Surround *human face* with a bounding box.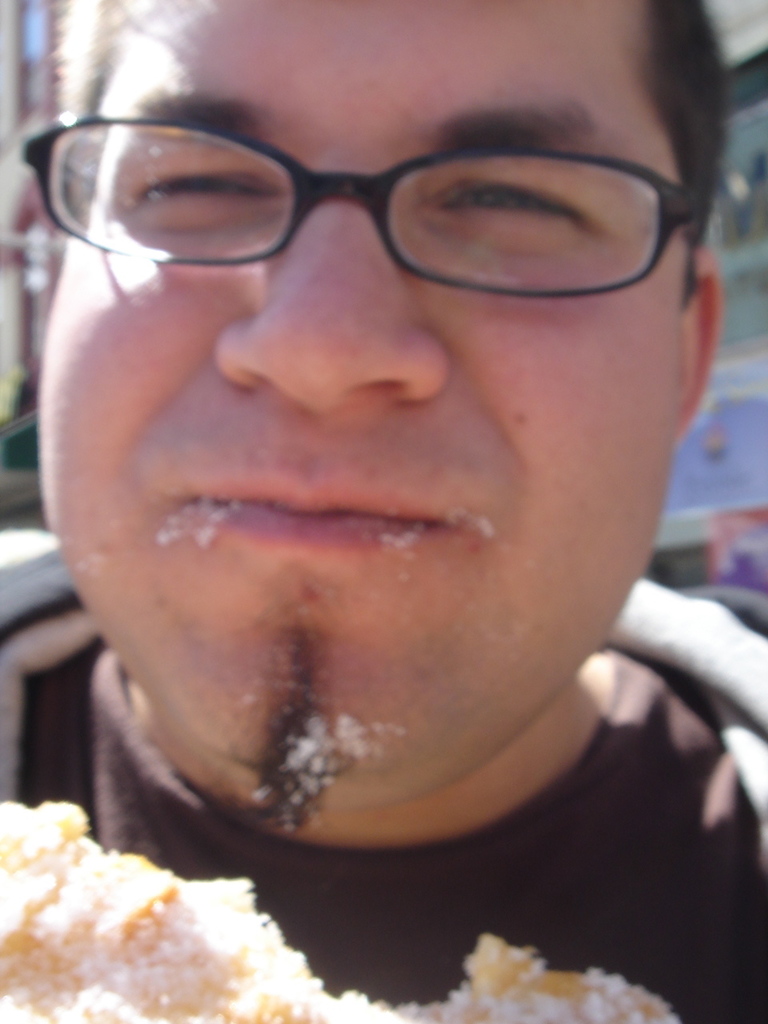
box(30, 0, 689, 804).
